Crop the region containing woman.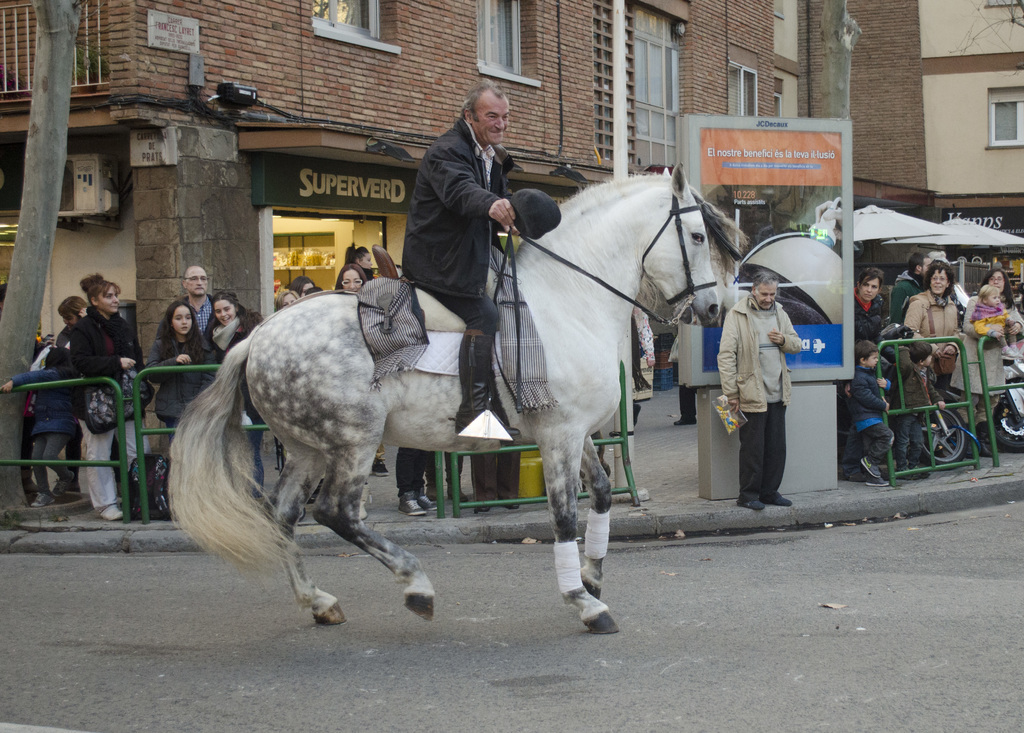
Crop region: [left=202, top=287, right=271, bottom=492].
